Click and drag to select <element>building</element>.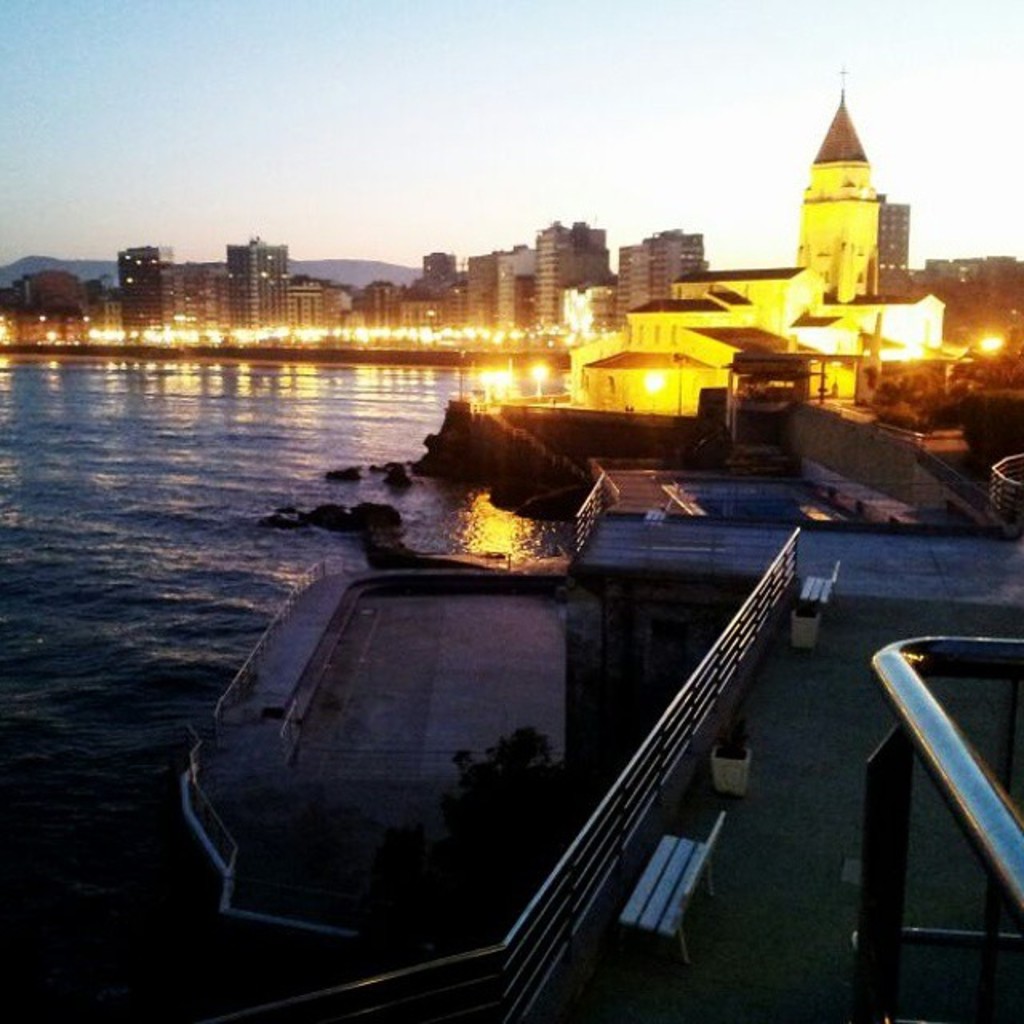
Selection: 878/200/910/283.
